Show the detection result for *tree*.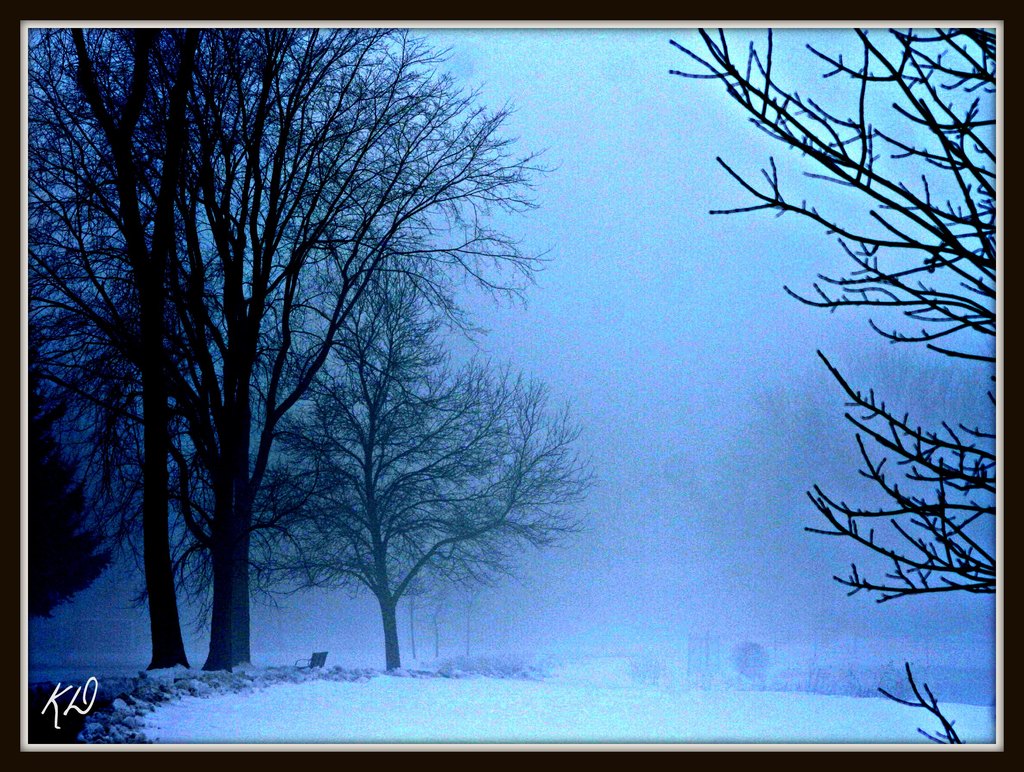
x1=661, y1=24, x2=1000, y2=750.
